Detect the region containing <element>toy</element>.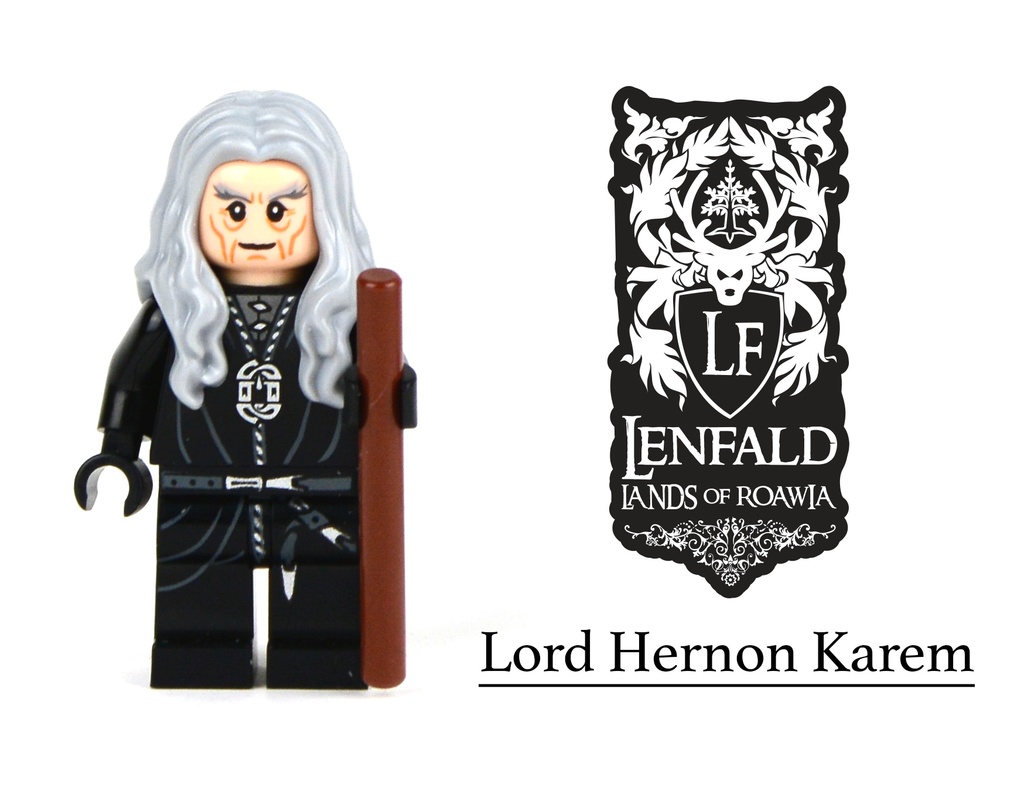
{"left": 71, "top": 70, "right": 431, "bottom": 702}.
